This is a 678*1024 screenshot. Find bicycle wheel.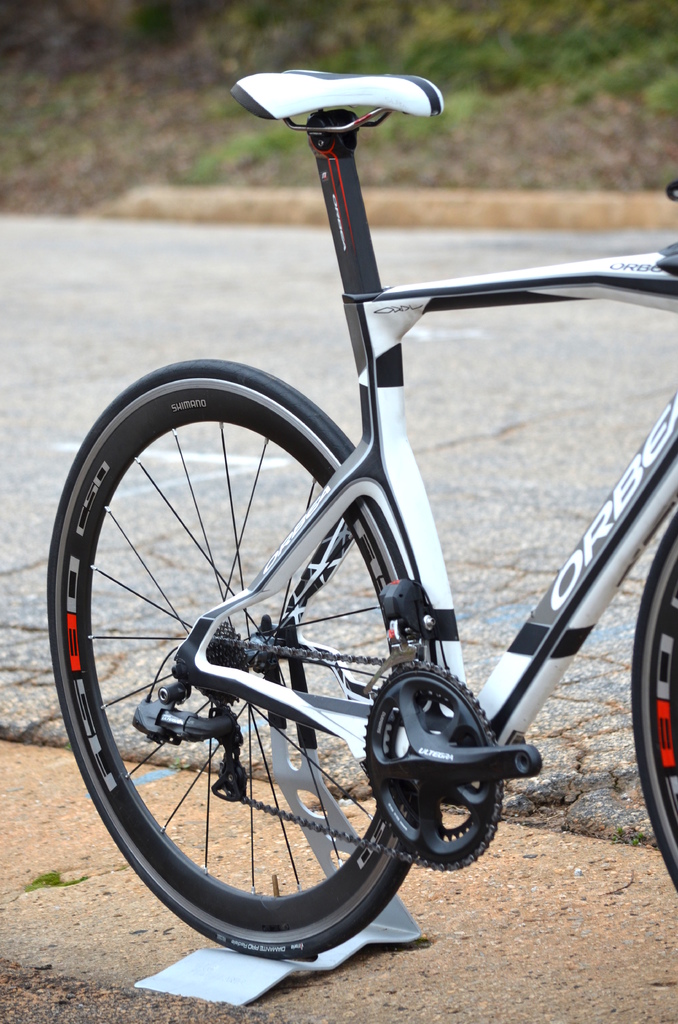
Bounding box: left=47, top=362, right=414, bottom=966.
